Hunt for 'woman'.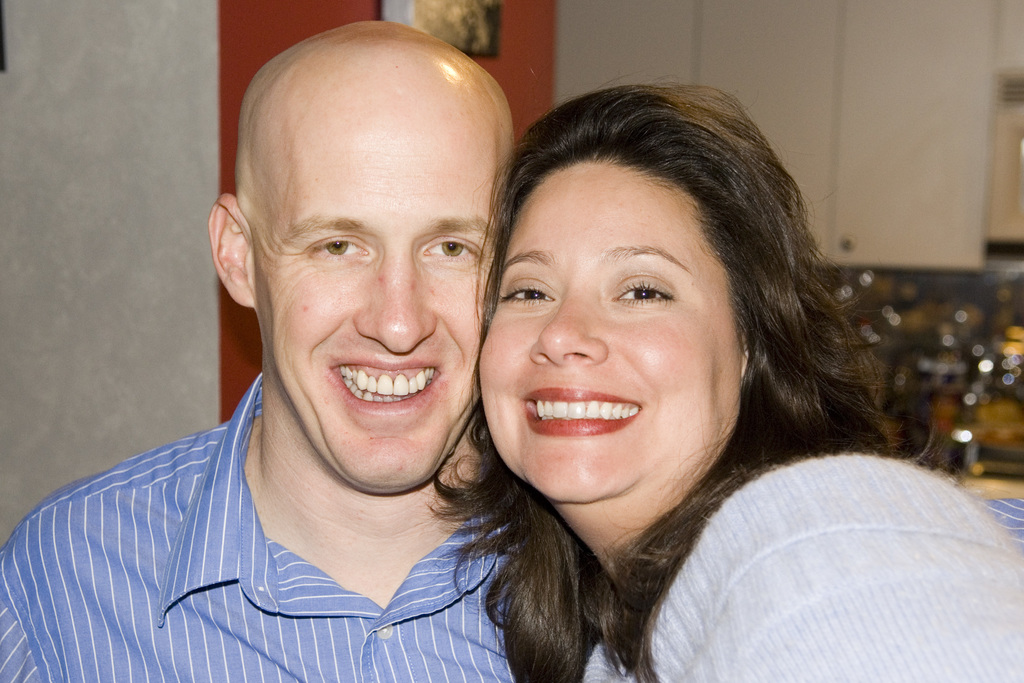
Hunted down at (411, 78, 1018, 682).
